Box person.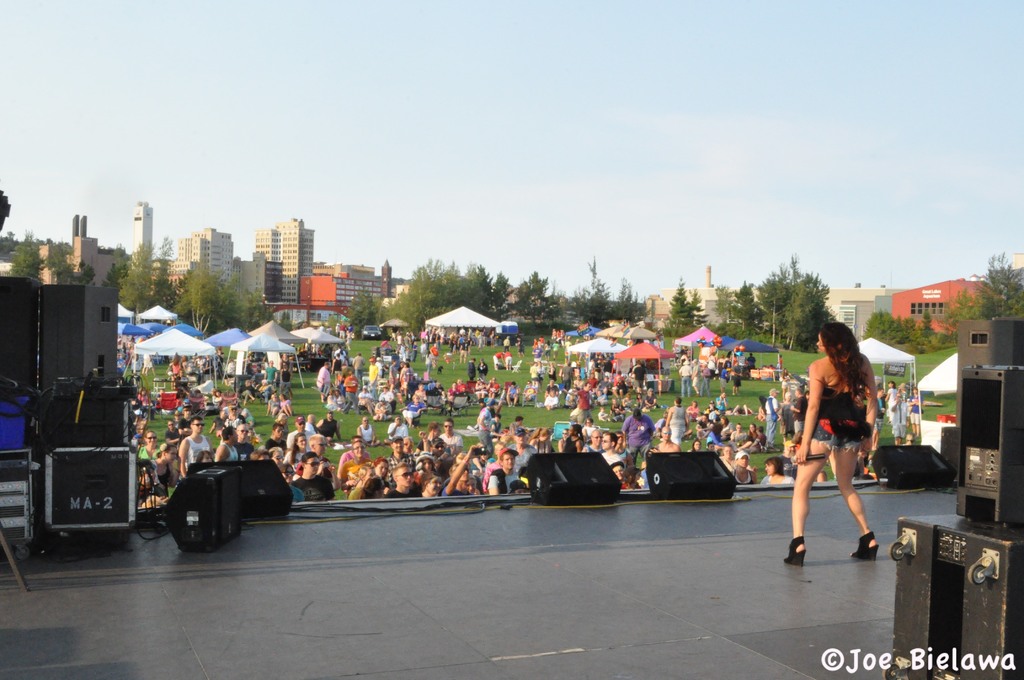
select_region(396, 329, 420, 358).
